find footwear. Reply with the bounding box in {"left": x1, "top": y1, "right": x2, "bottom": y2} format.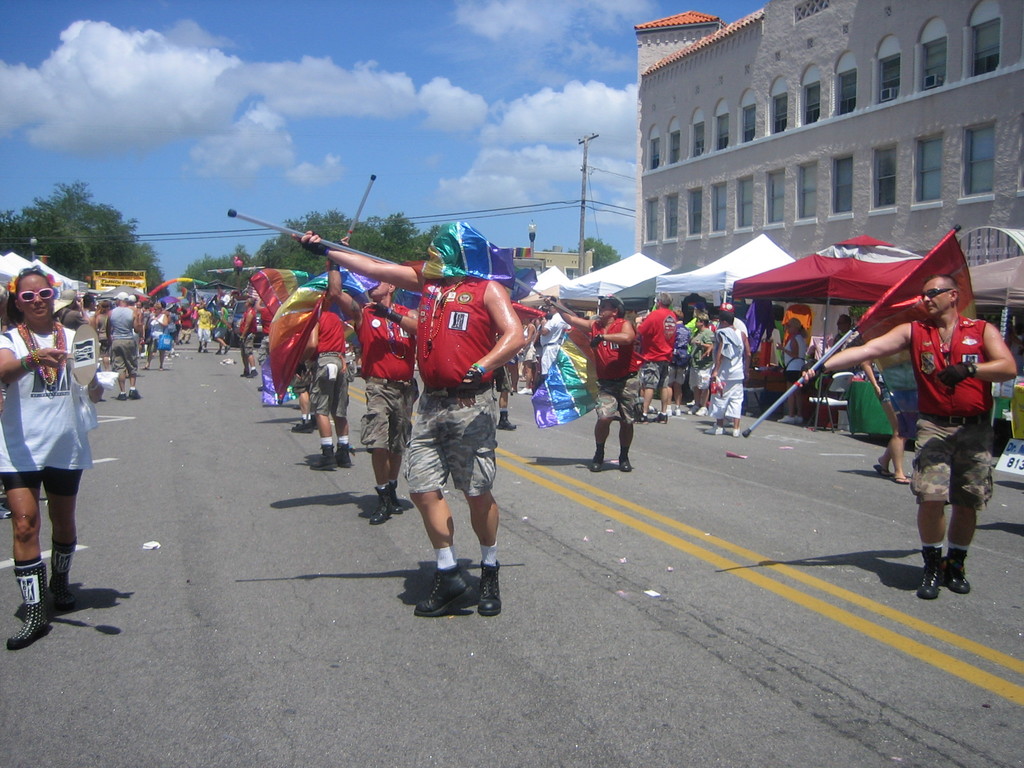
{"left": 47, "top": 580, "right": 74, "bottom": 609}.
